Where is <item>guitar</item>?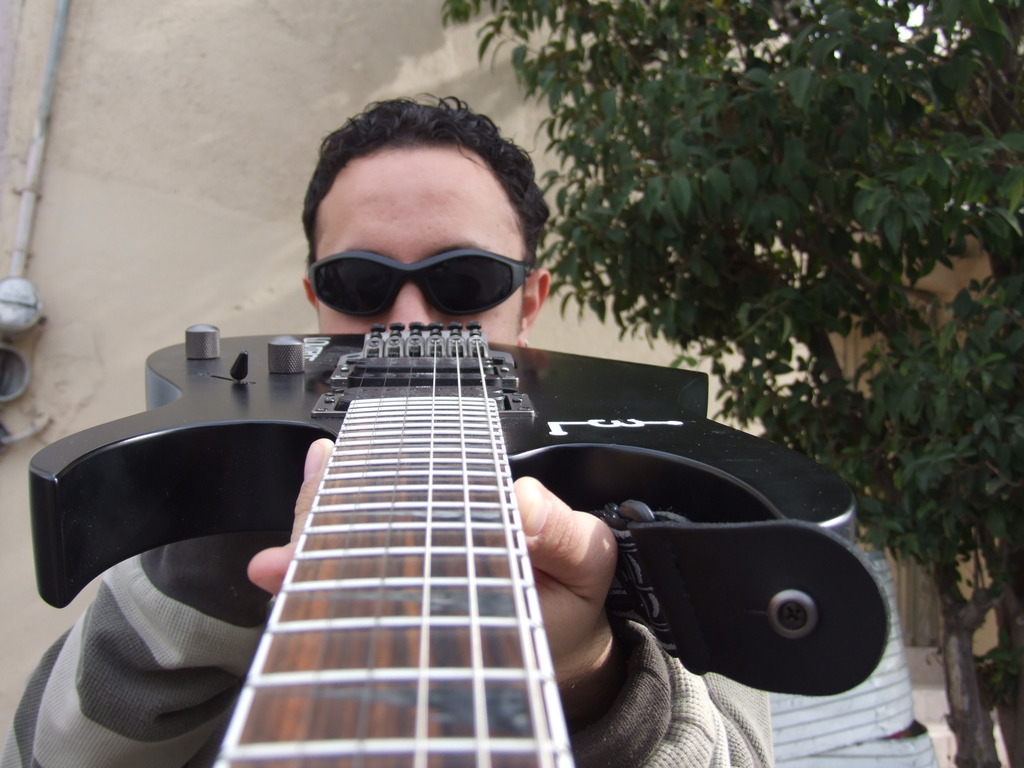
[left=31, top=310, right=895, bottom=767].
